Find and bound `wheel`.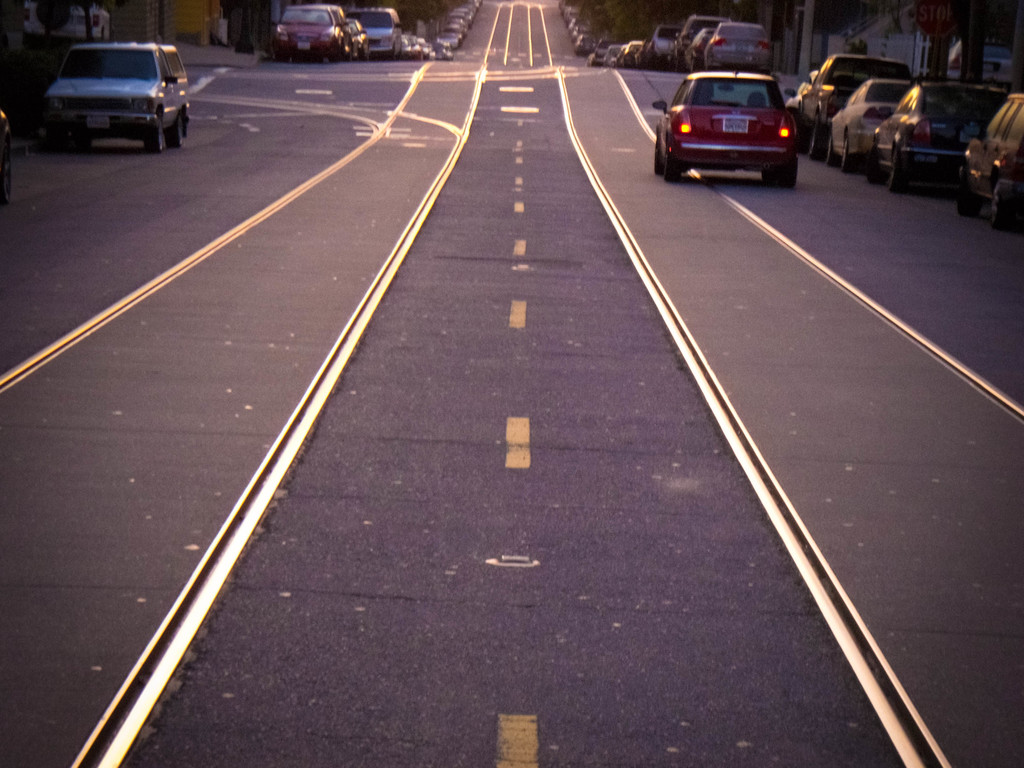
Bound: {"left": 954, "top": 167, "right": 979, "bottom": 216}.
